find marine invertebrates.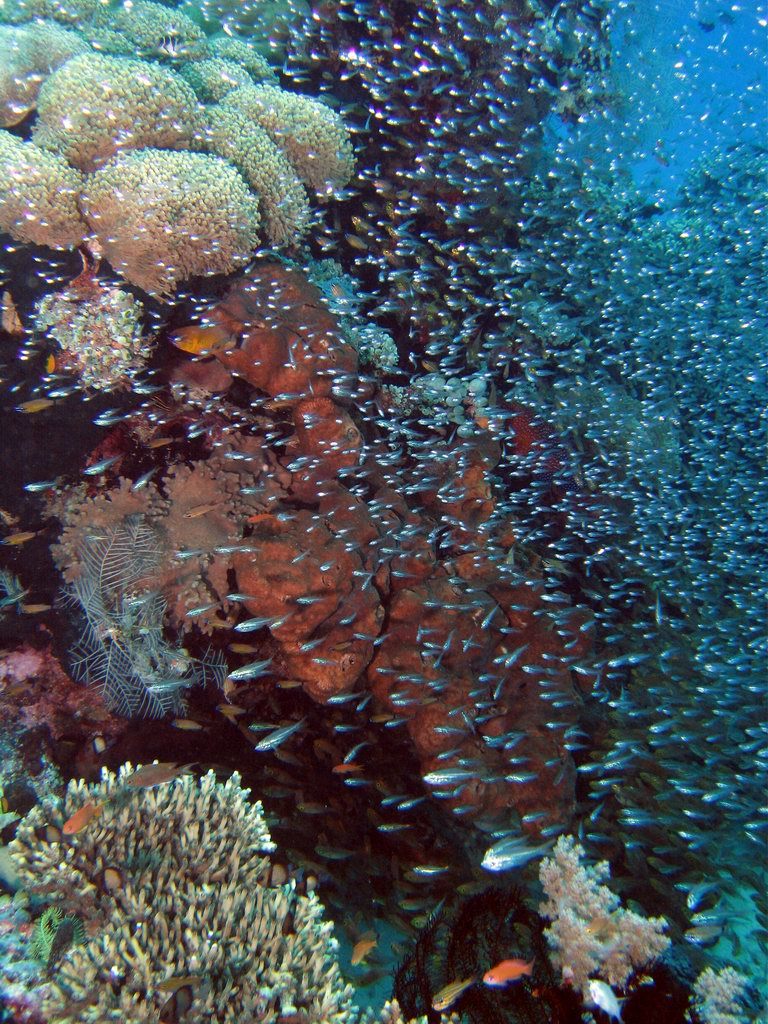
BBox(685, 937, 767, 1023).
